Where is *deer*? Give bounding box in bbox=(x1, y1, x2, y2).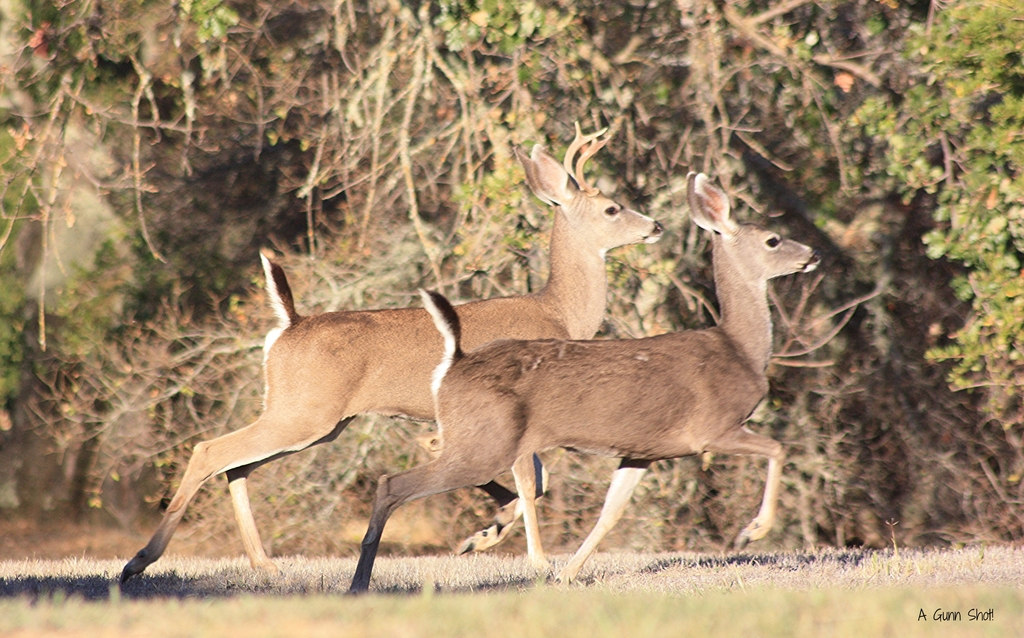
bbox=(124, 124, 668, 579).
